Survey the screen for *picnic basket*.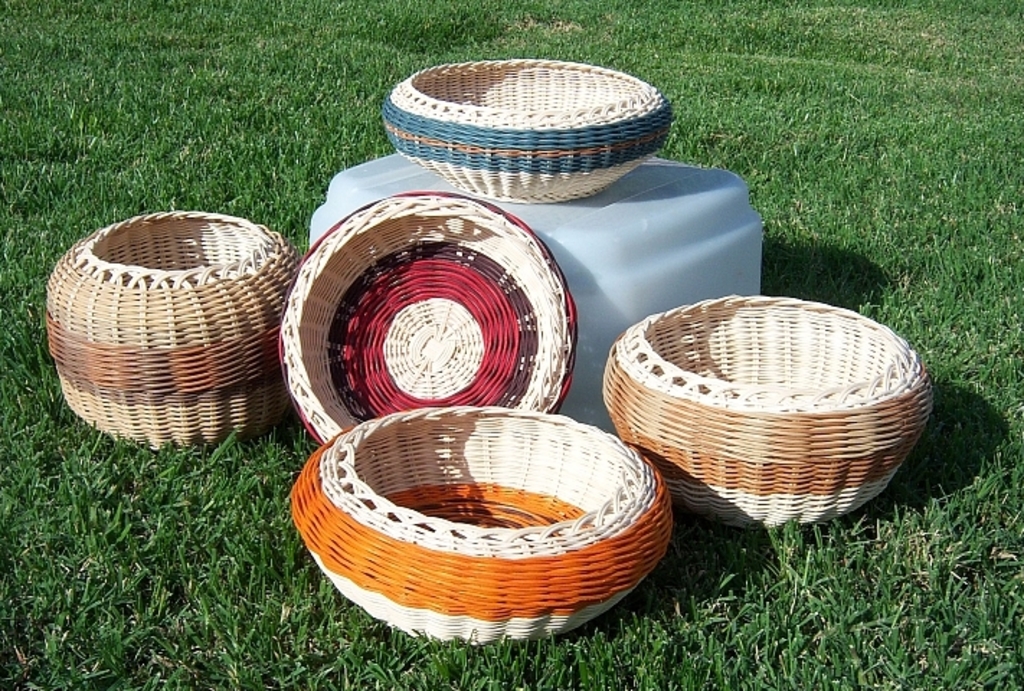
Survey found: BBox(39, 203, 308, 458).
